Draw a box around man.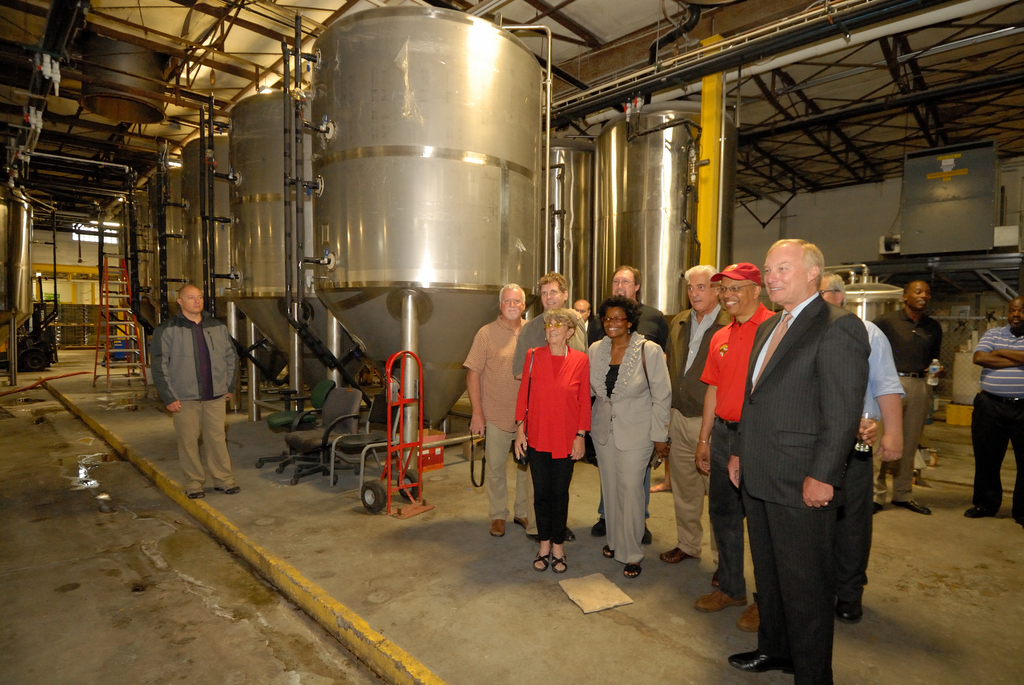
696 264 775 631.
